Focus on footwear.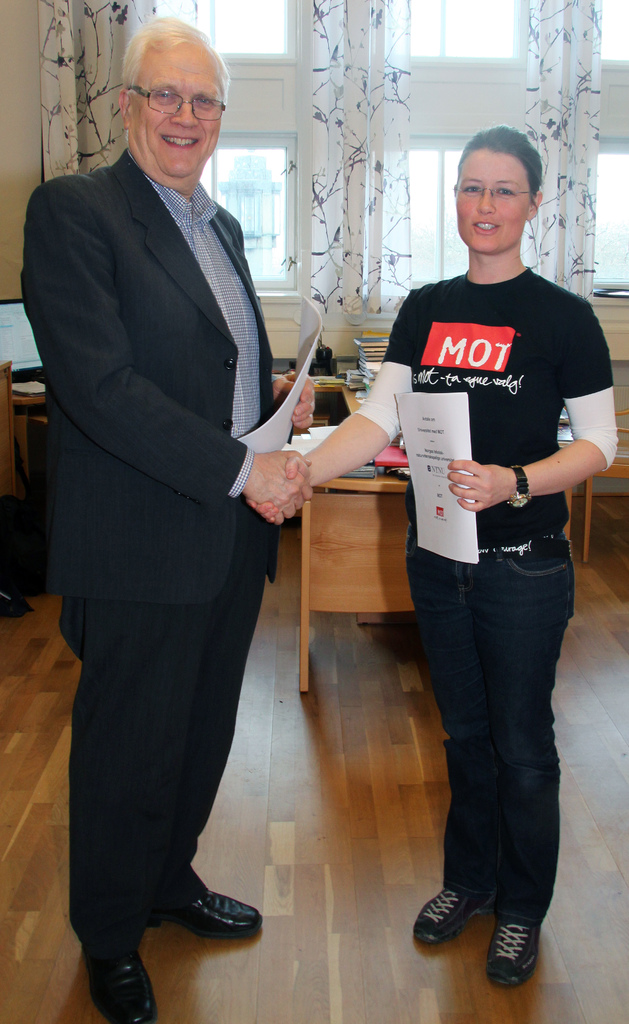
Focused at 86 953 159 1023.
